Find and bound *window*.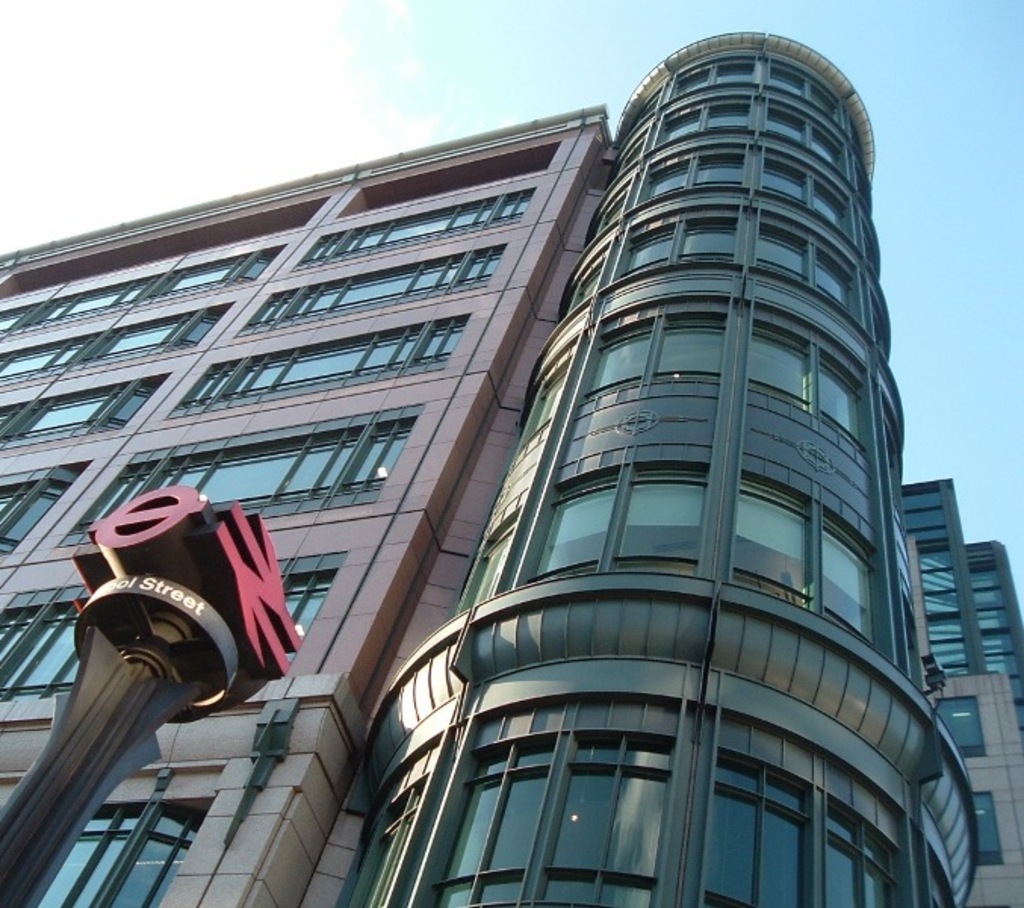
Bound: bbox(818, 533, 880, 637).
